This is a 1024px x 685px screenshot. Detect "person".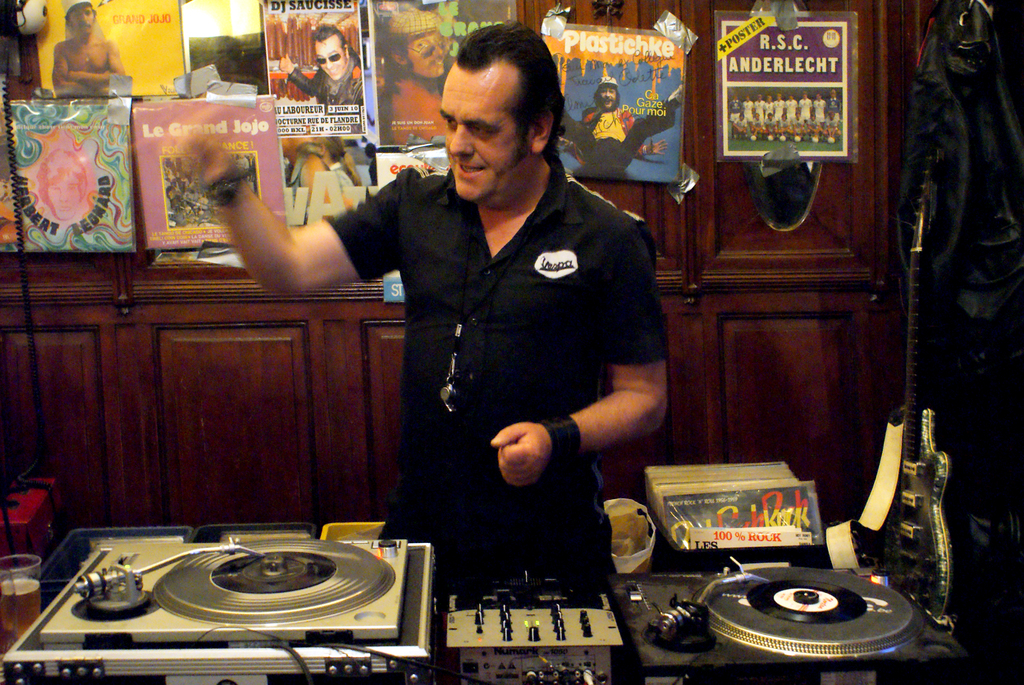
[383, 4, 456, 145].
